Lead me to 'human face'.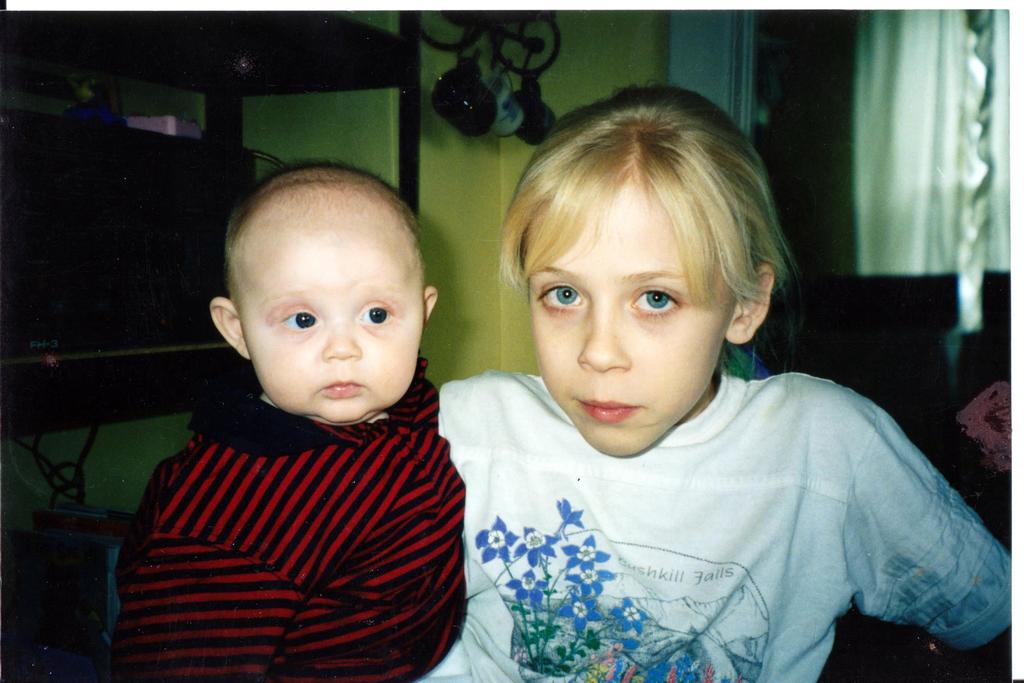
Lead to 237/220/426/423.
